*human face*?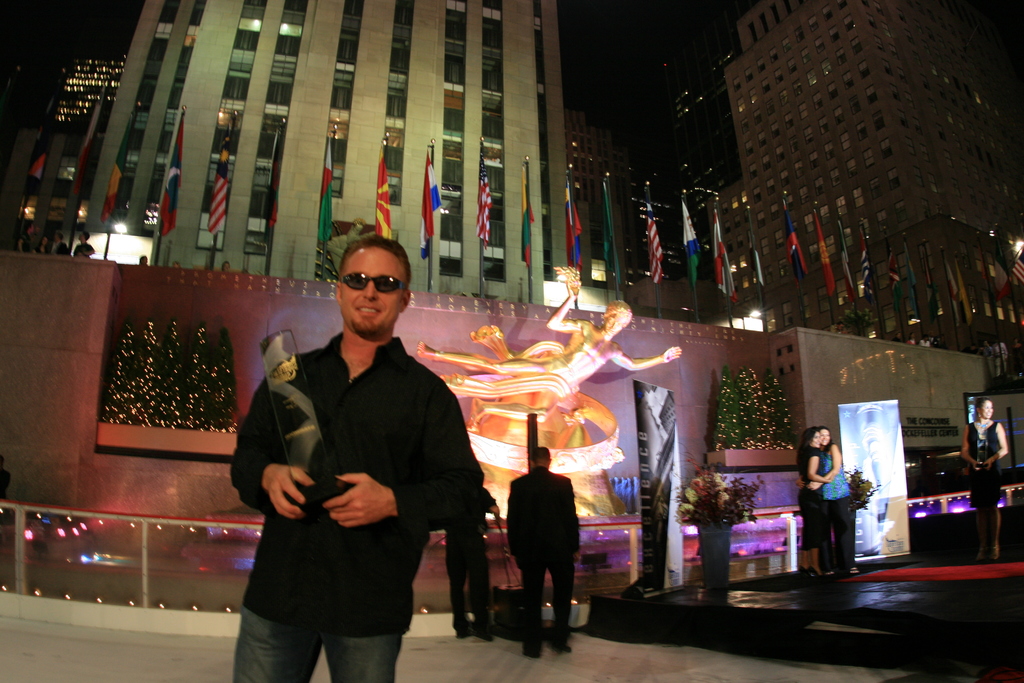
811 436 819 445
